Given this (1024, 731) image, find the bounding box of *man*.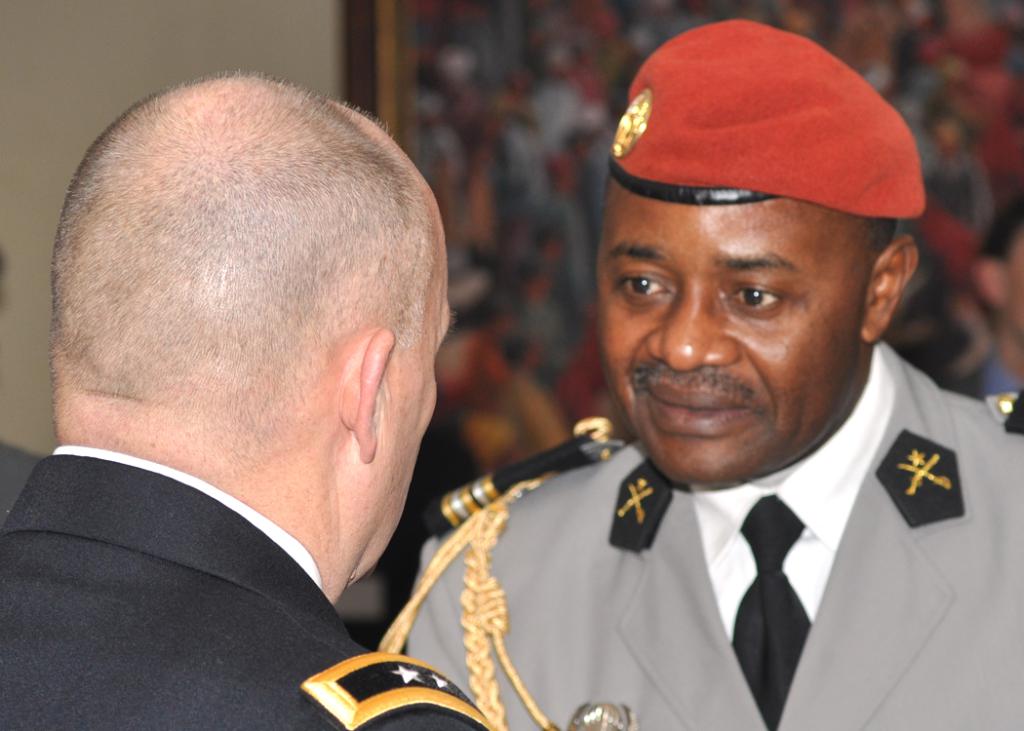
x1=0 y1=65 x2=562 y2=730.
